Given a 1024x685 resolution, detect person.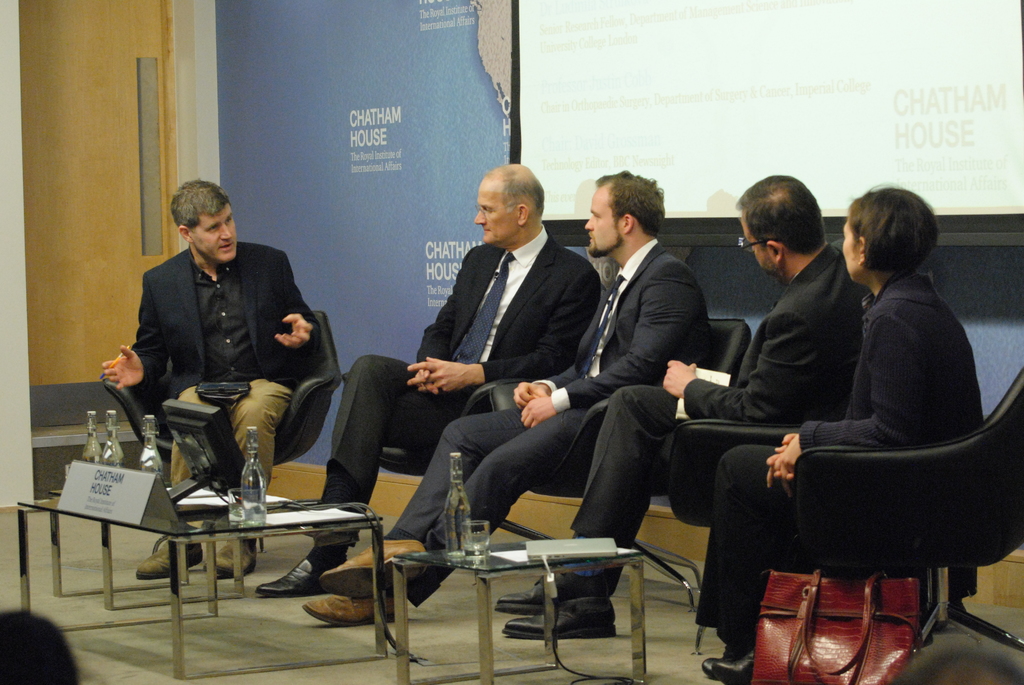
bbox=[506, 168, 835, 627].
